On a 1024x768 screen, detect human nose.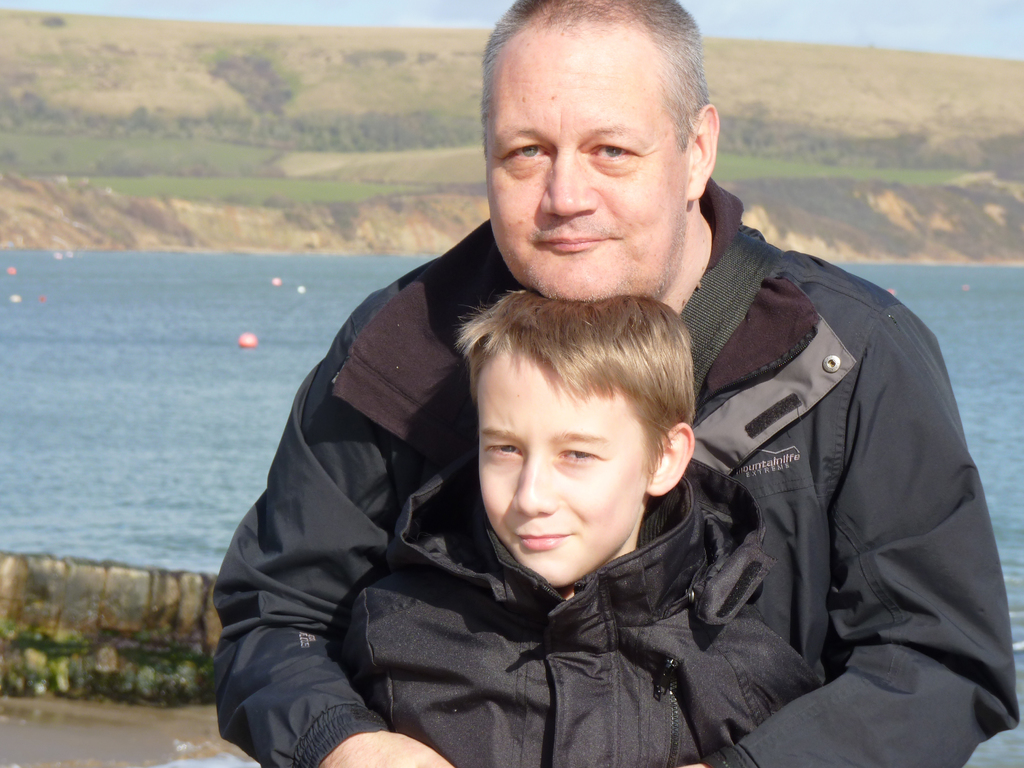
rect(539, 151, 598, 216).
